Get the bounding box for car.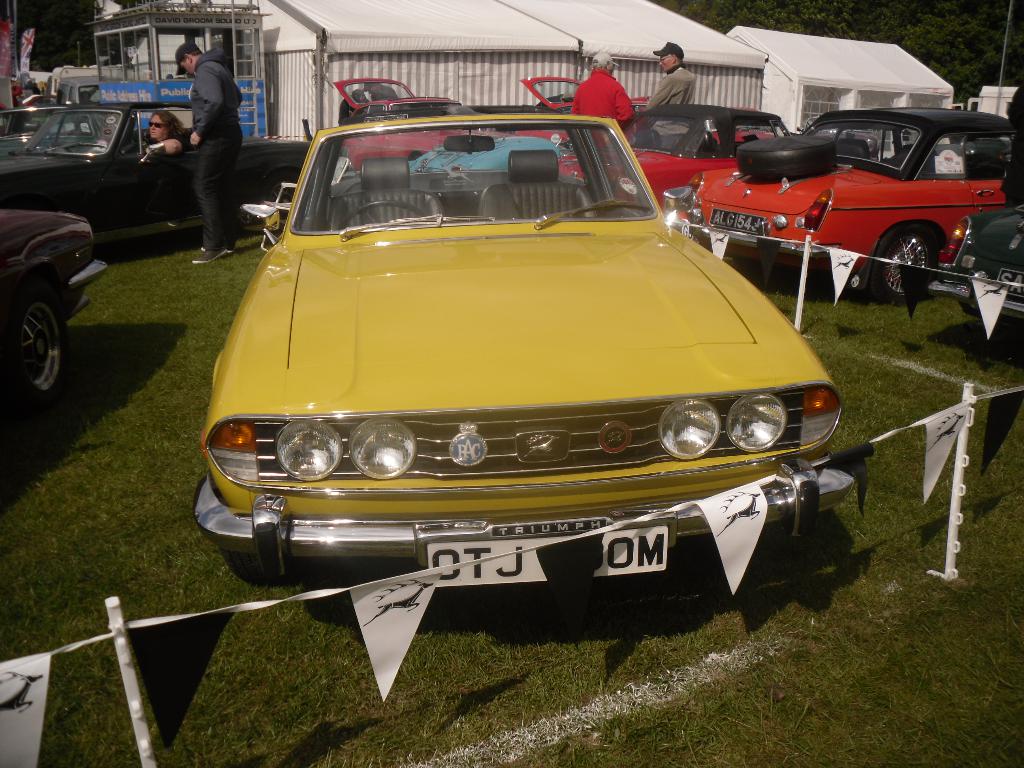
[0,204,109,439].
